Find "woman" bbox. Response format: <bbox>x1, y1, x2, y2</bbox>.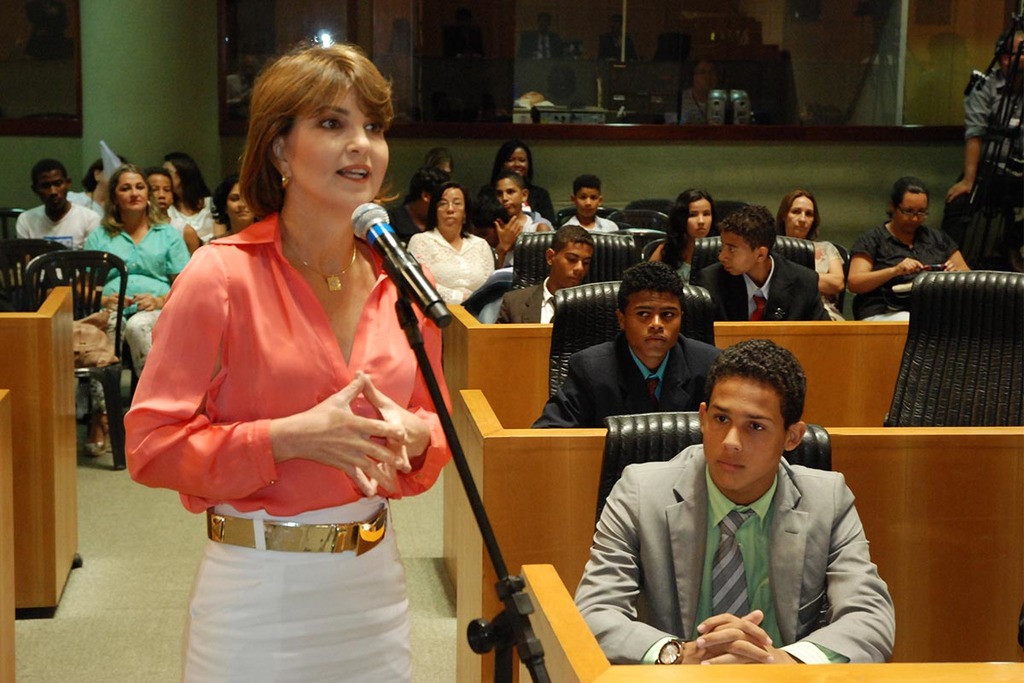
<bbox>468, 137, 556, 219</bbox>.
